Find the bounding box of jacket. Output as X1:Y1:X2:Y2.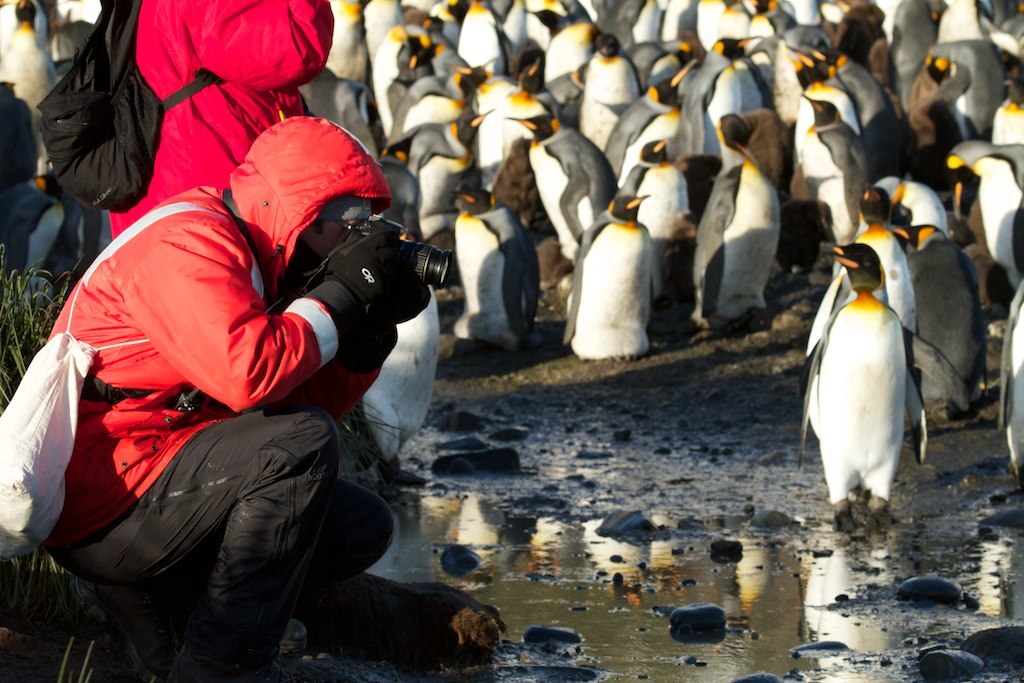
107:0:333:245.
